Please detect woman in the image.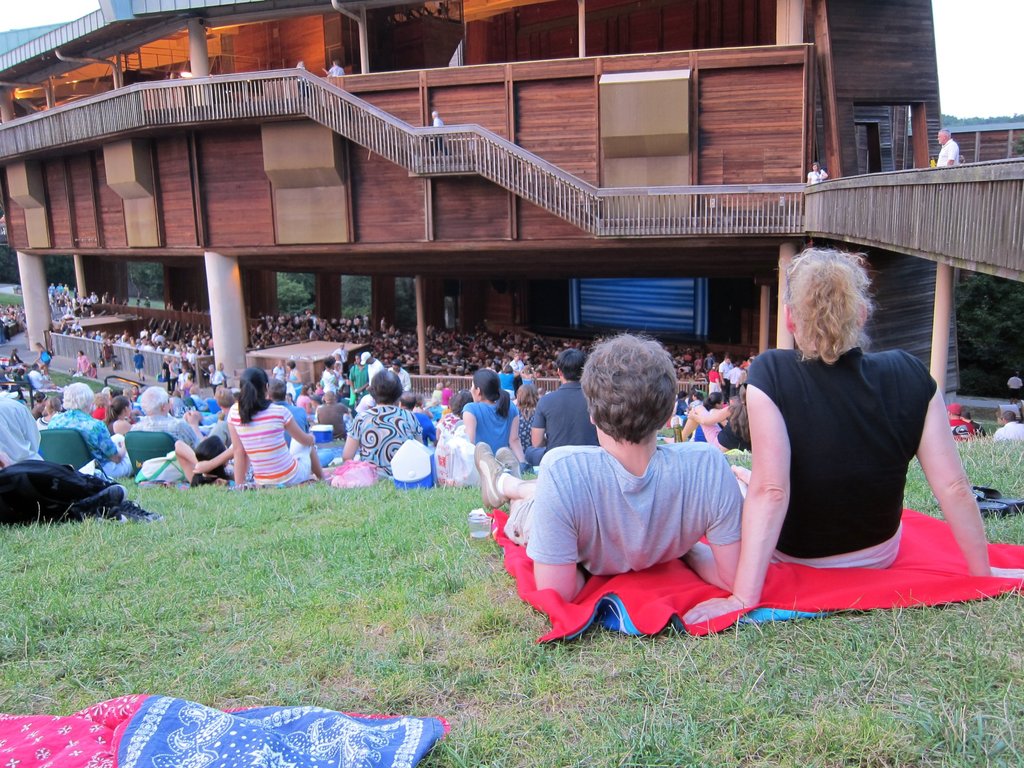
region(678, 246, 1023, 636).
